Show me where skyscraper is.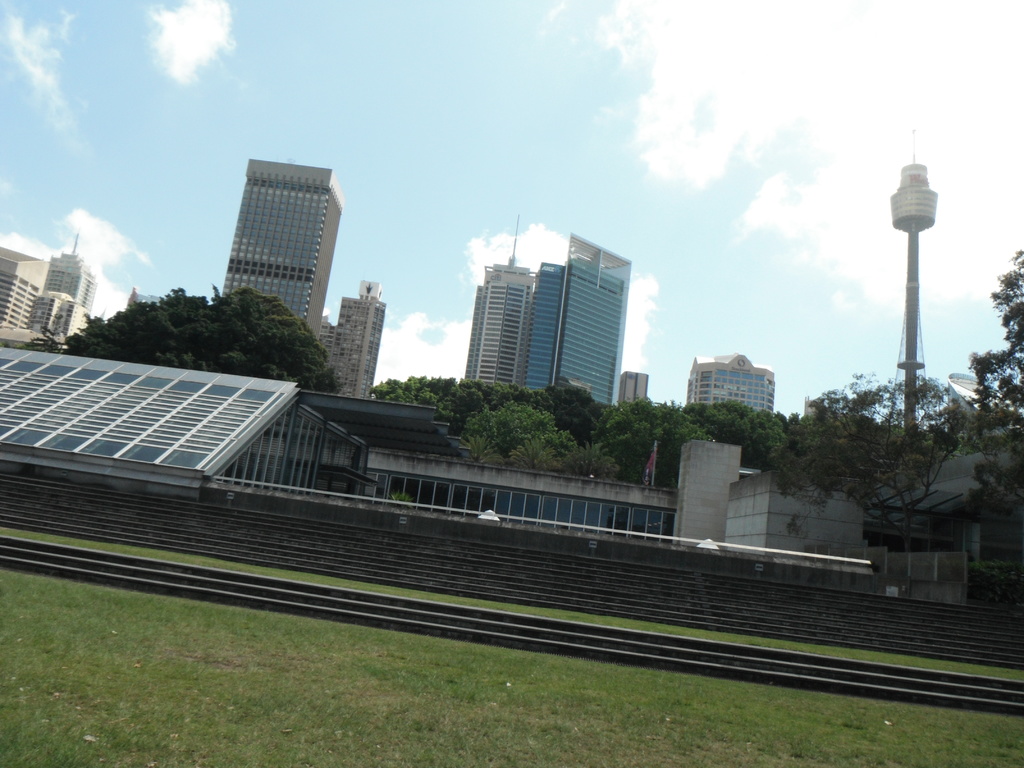
skyscraper is at {"x1": 453, "y1": 229, "x2": 627, "y2": 408}.
